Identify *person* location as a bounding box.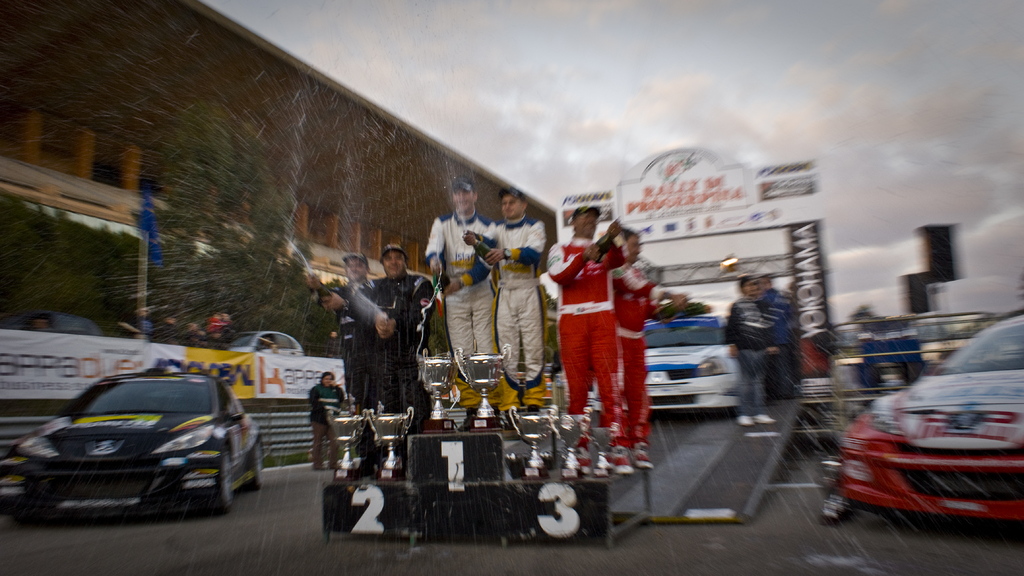
bbox(726, 272, 777, 423).
